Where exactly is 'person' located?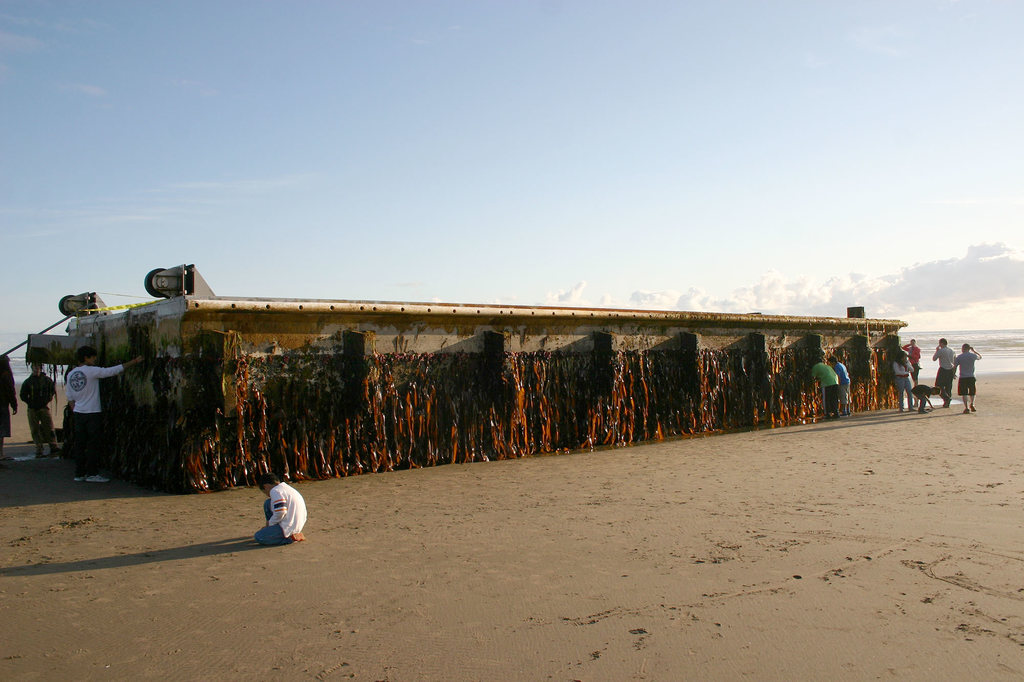
Its bounding box is x1=70, y1=346, x2=145, y2=486.
